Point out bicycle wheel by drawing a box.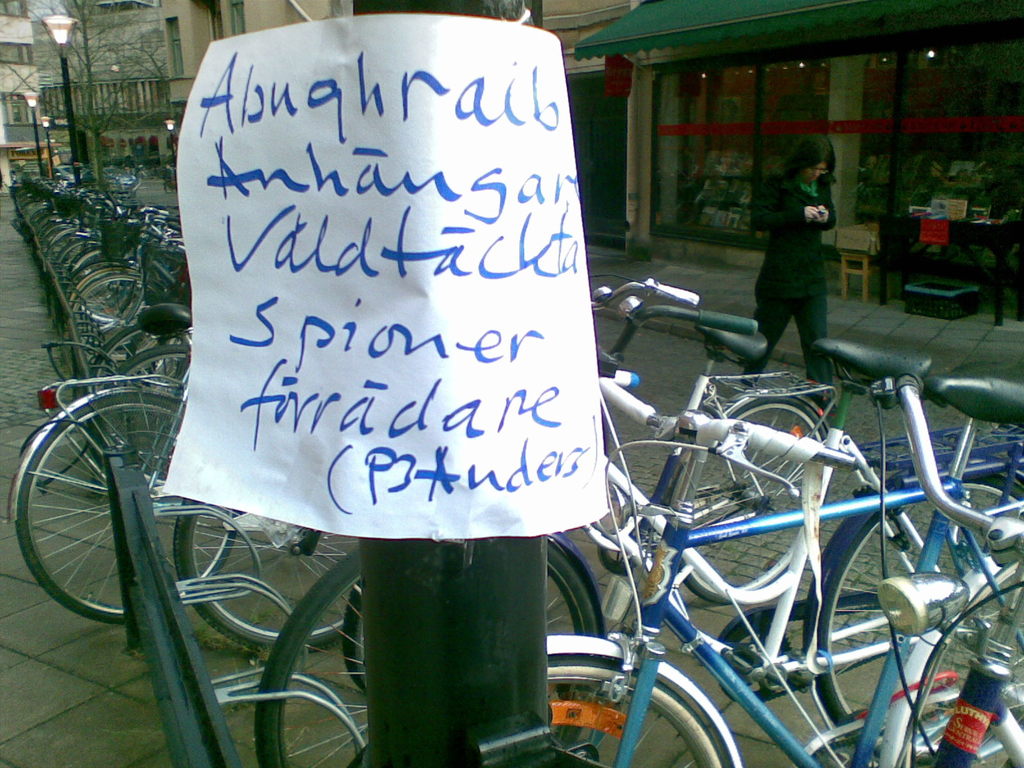
x1=173 y1=493 x2=353 y2=664.
